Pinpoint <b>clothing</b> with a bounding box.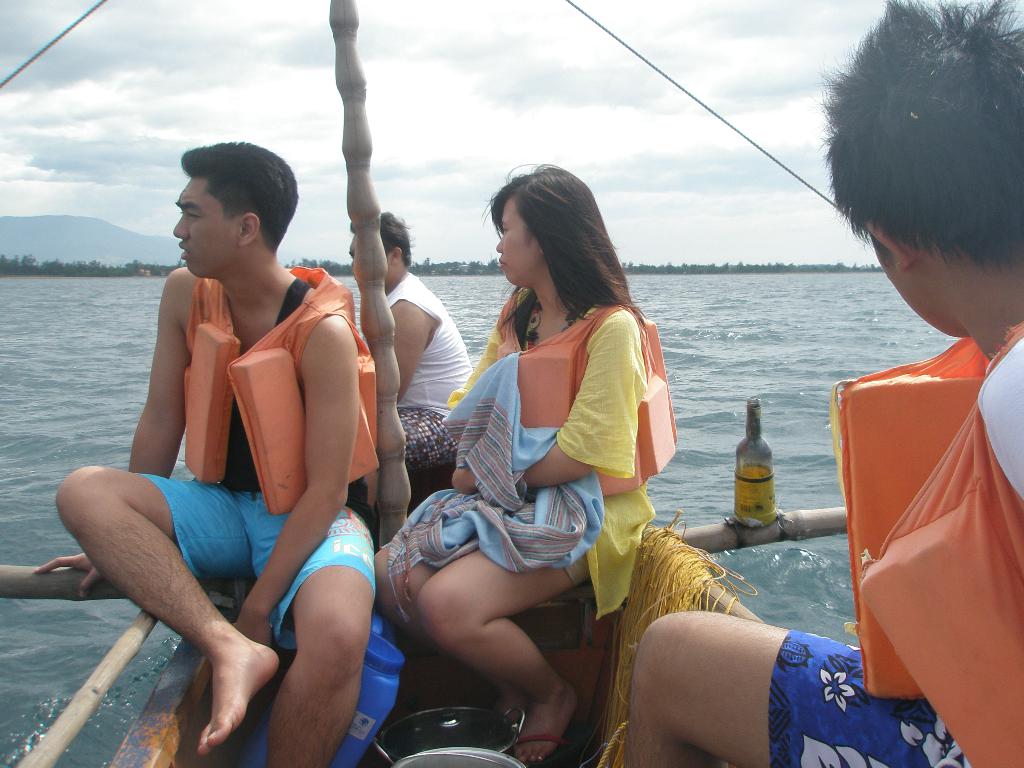
bbox(429, 249, 670, 674).
